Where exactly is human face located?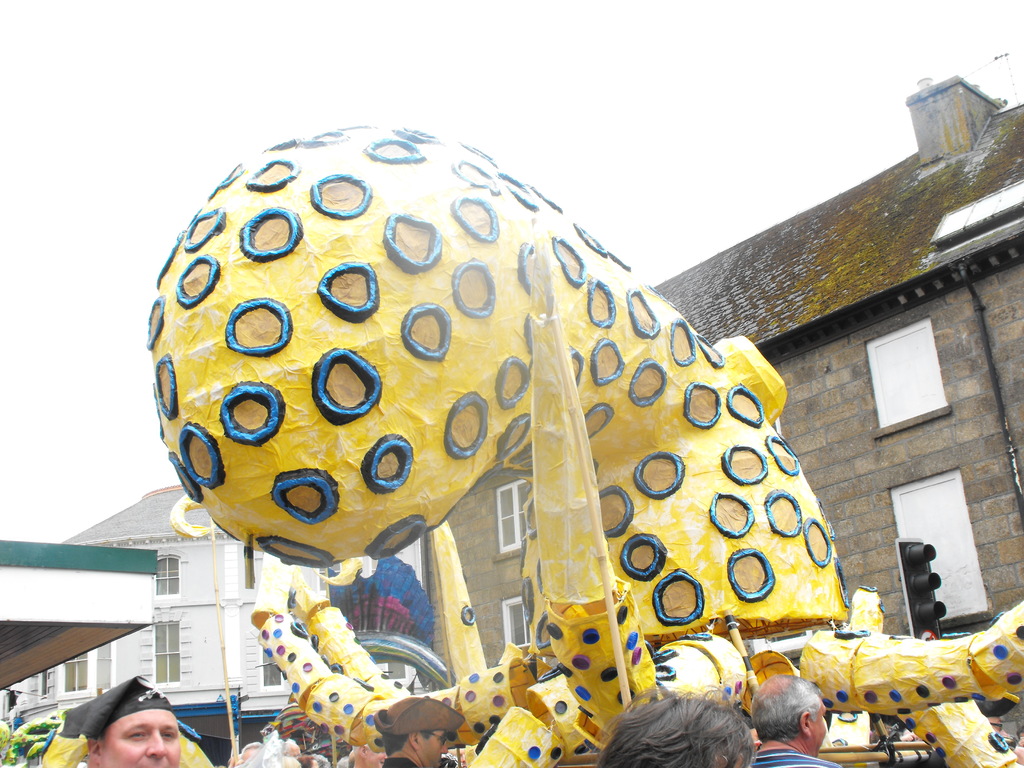
Its bounding box is bbox=(807, 709, 829, 752).
